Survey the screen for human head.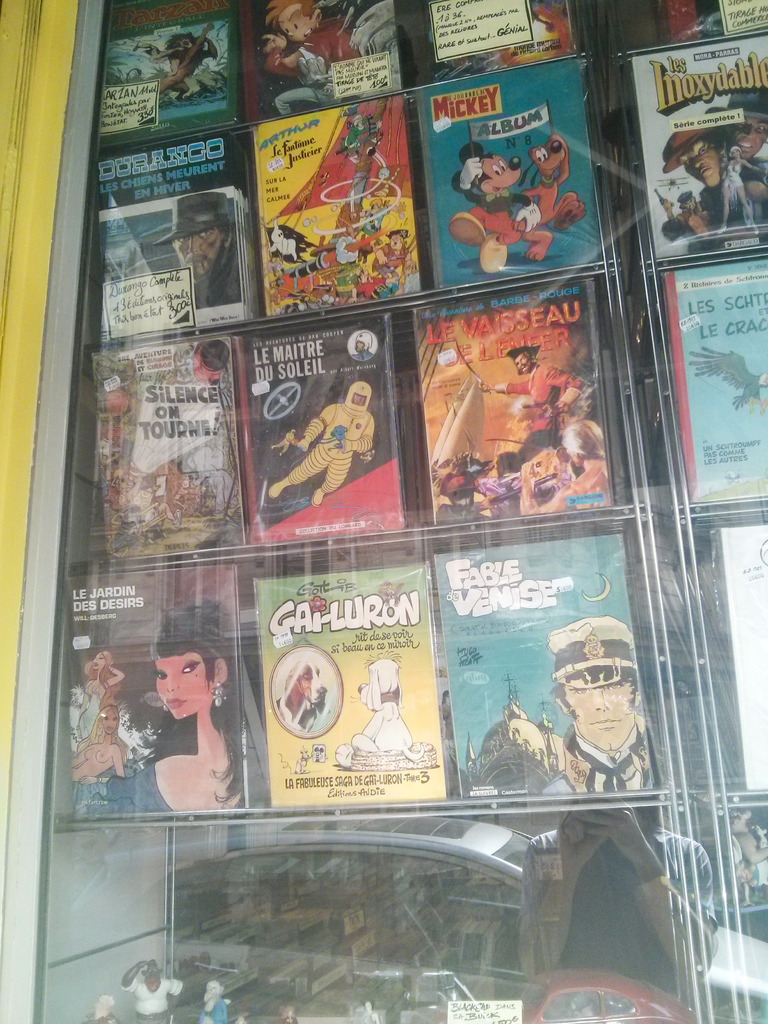
Survey found: 353, 332, 376, 351.
